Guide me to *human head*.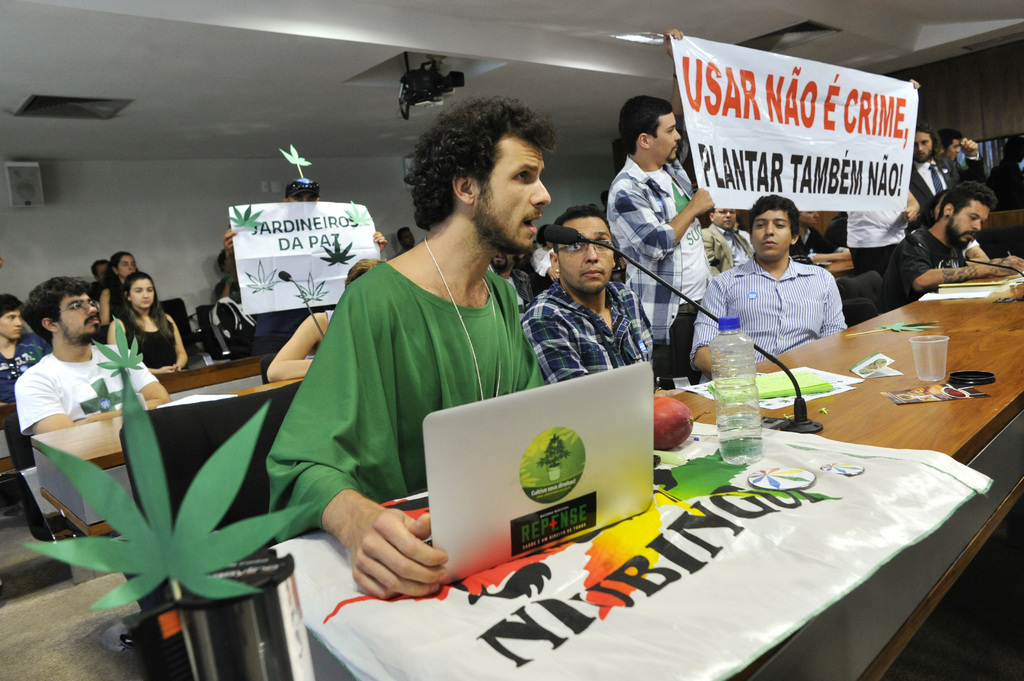
Guidance: locate(406, 90, 571, 236).
